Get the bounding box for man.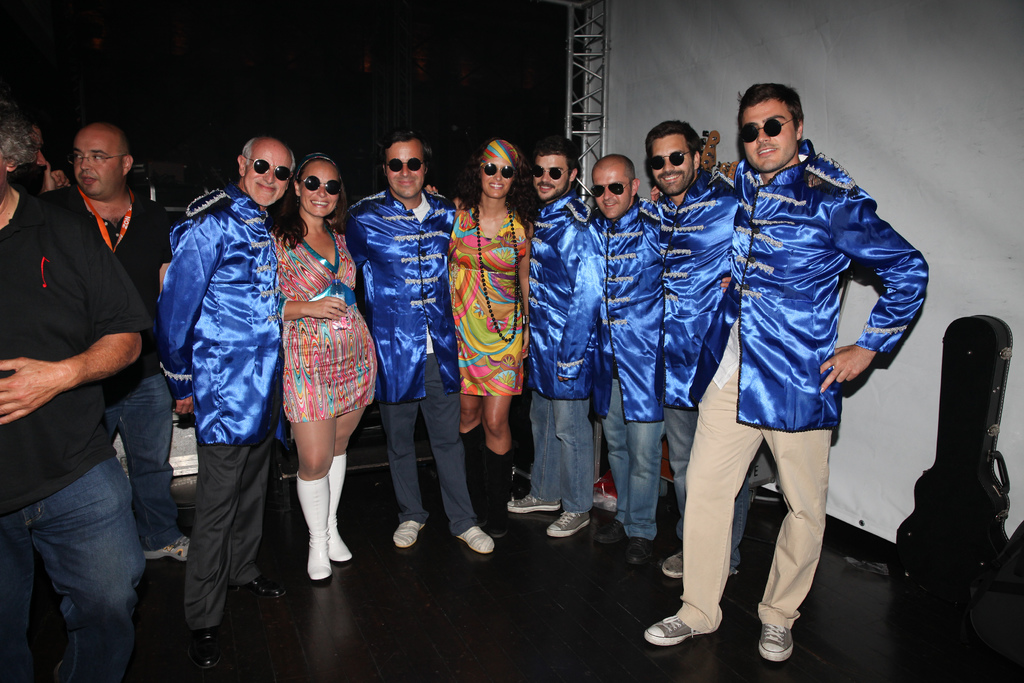
Rect(341, 127, 495, 551).
